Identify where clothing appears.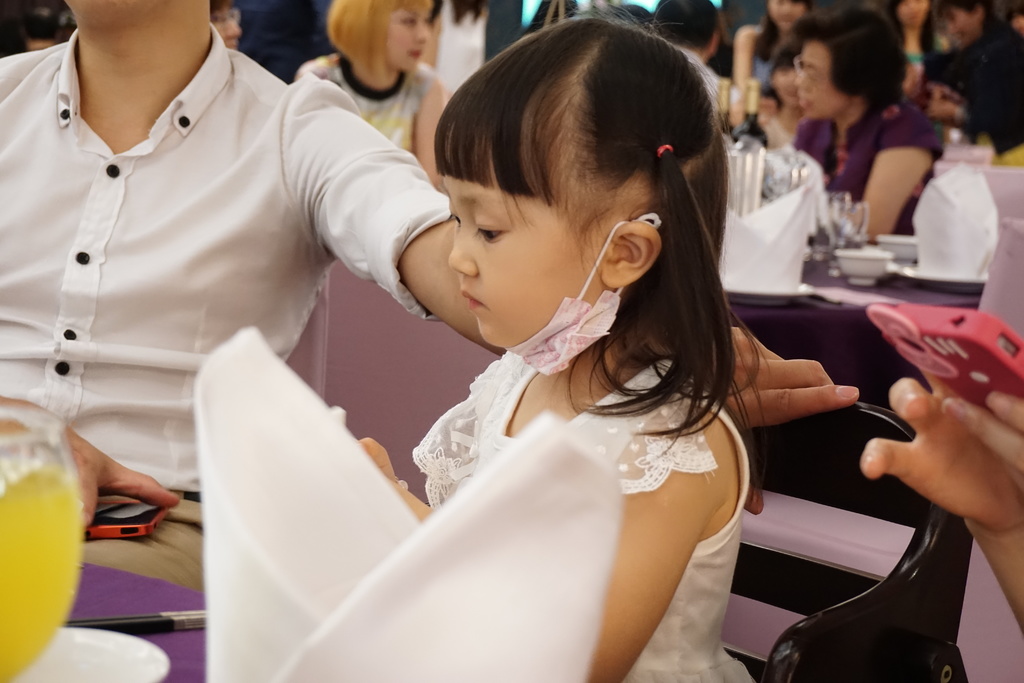
Appears at box(287, 33, 427, 155).
